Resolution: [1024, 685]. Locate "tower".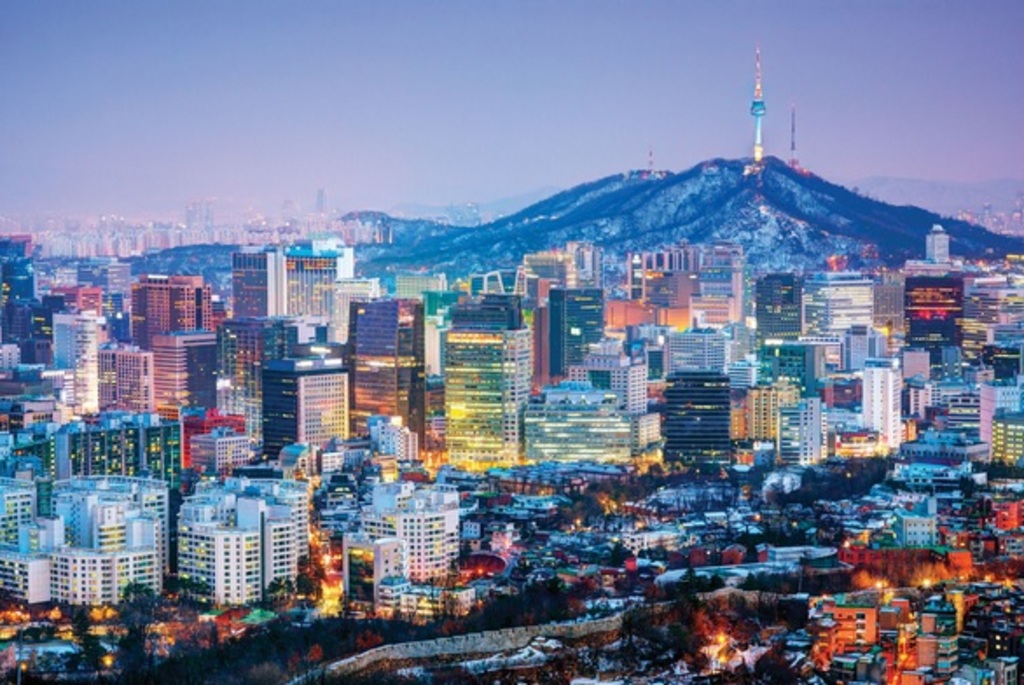
<box>902,271,965,363</box>.
